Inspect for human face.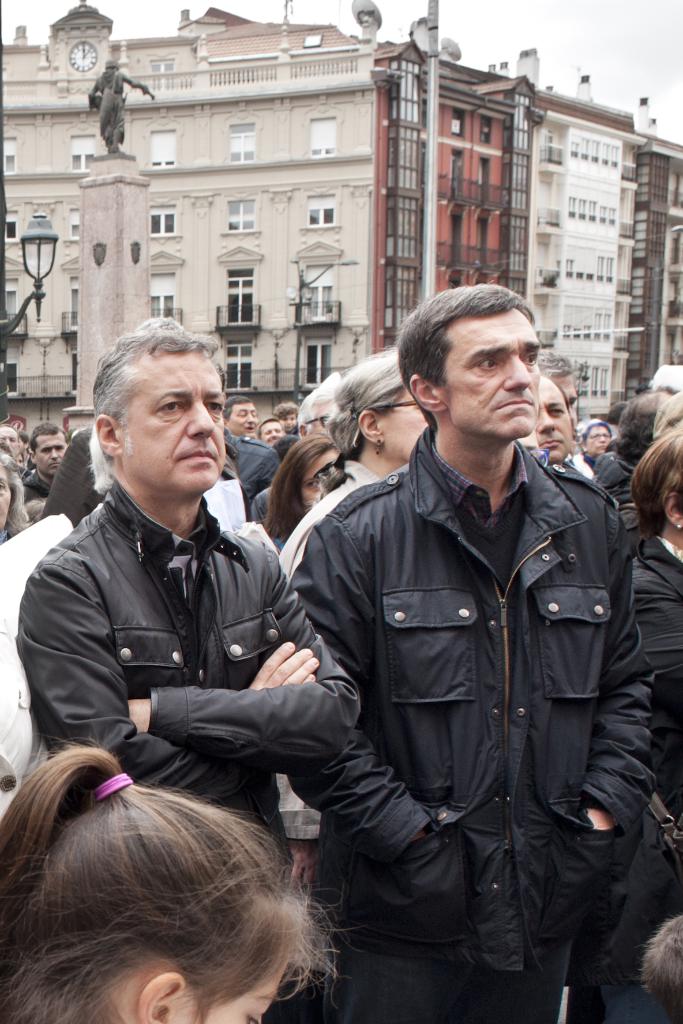
Inspection: 298,451,338,513.
